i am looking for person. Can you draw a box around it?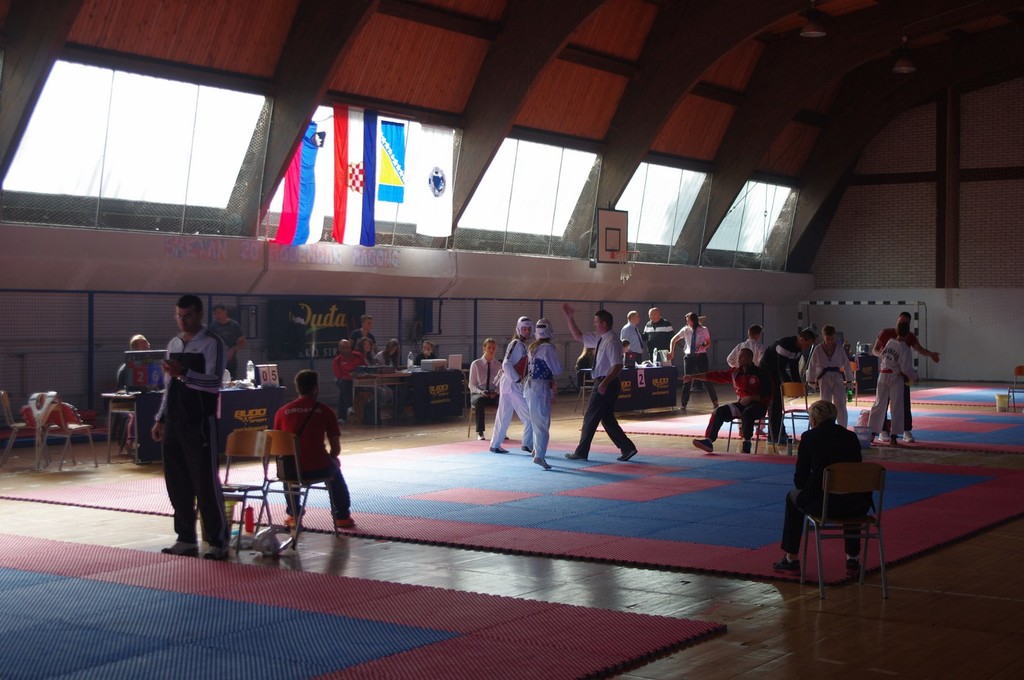
Sure, the bounding box is 413:339:439:365.
